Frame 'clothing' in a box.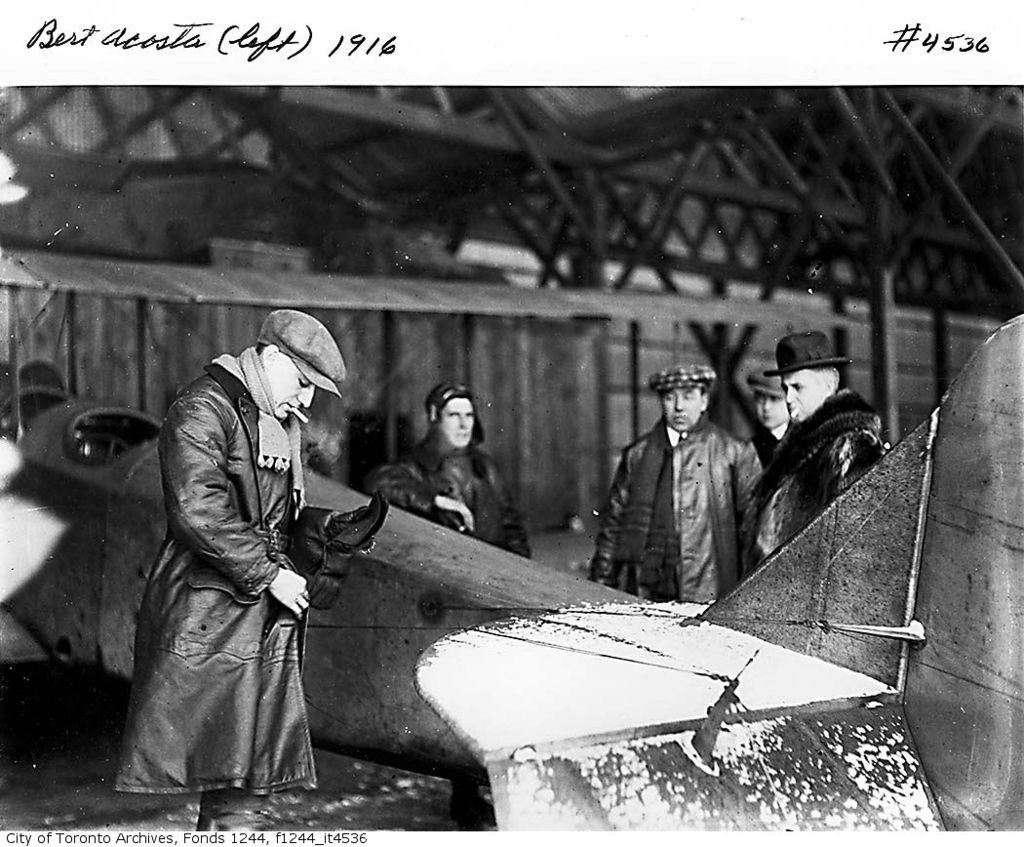
(x1=363, y1=431, x2=534, y2=562).
